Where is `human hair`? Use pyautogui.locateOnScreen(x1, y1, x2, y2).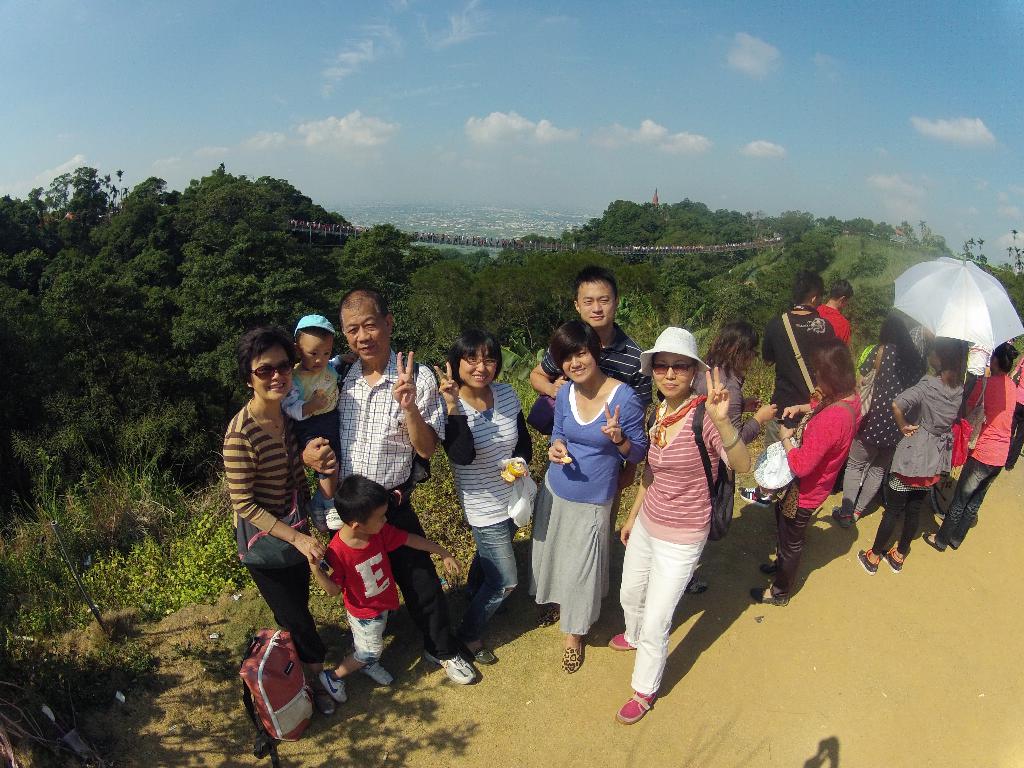
pyautogui.locateOnScreen(342, 289, 386, 326).
